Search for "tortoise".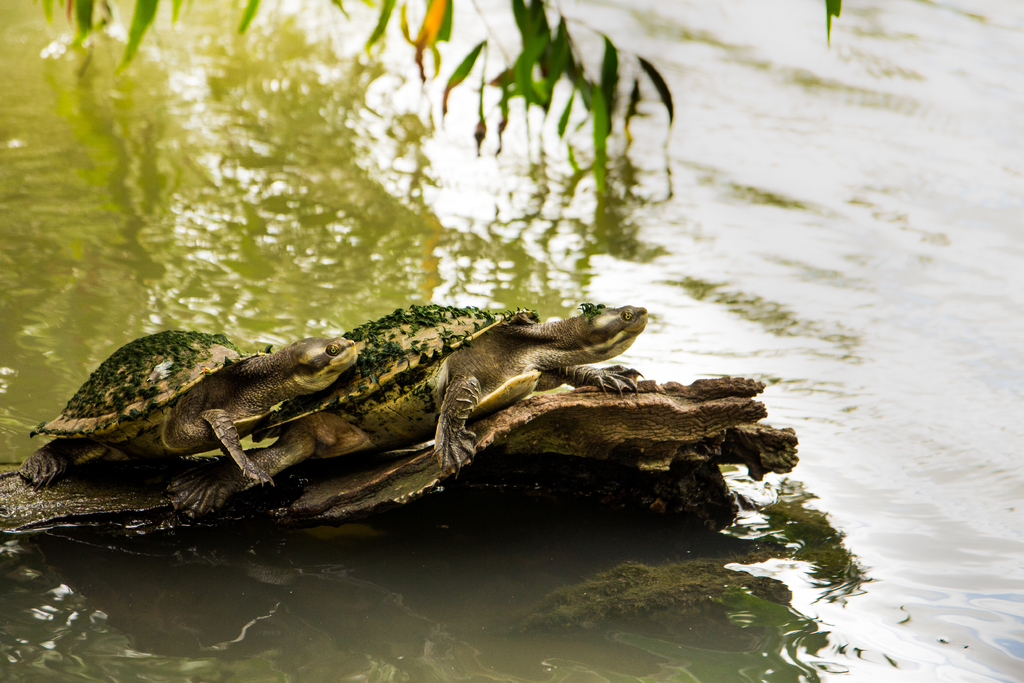
Found at 20, 327, 359, 494.
